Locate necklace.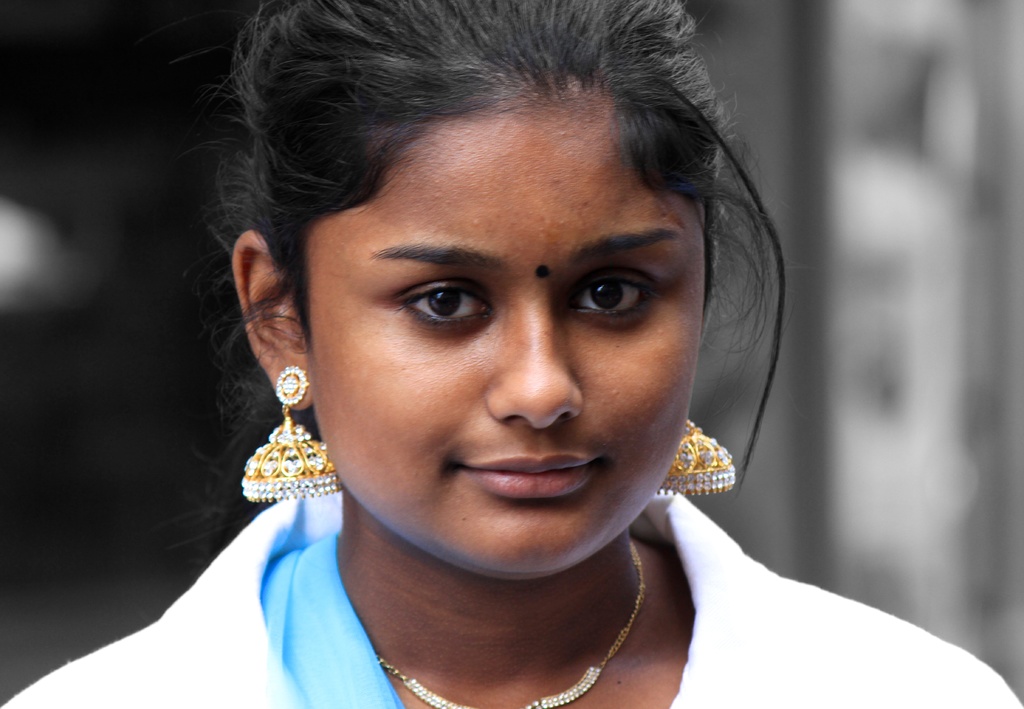
Bounding box: {"x1": 377, "y1": 528, "x2": 651, "y2": 708}.
